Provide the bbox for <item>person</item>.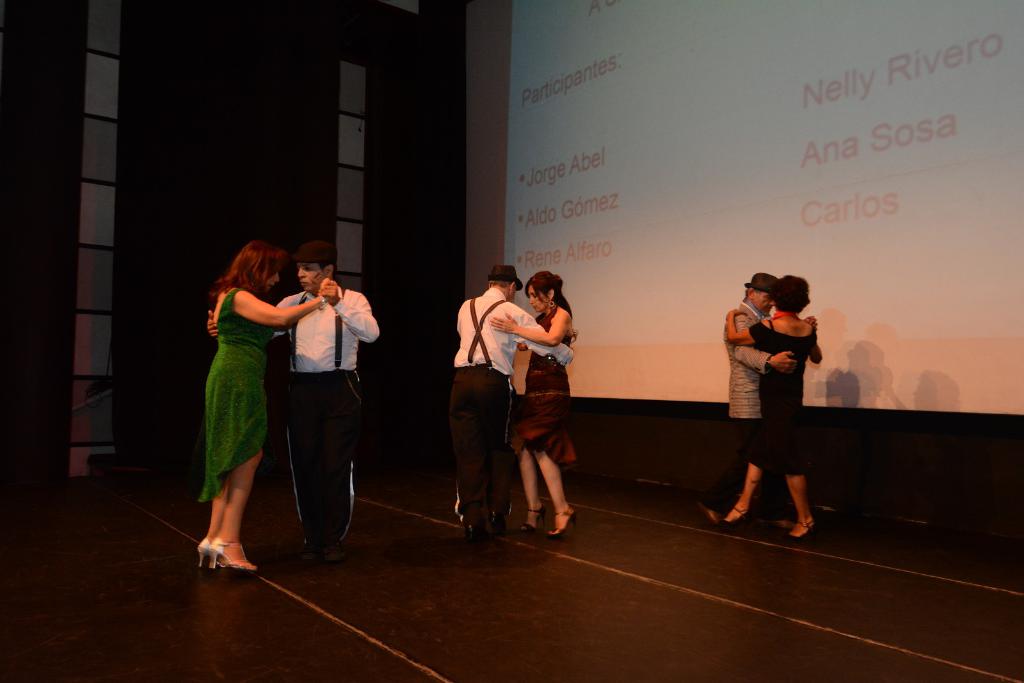
bbox=(484, 269, 583, 536).
